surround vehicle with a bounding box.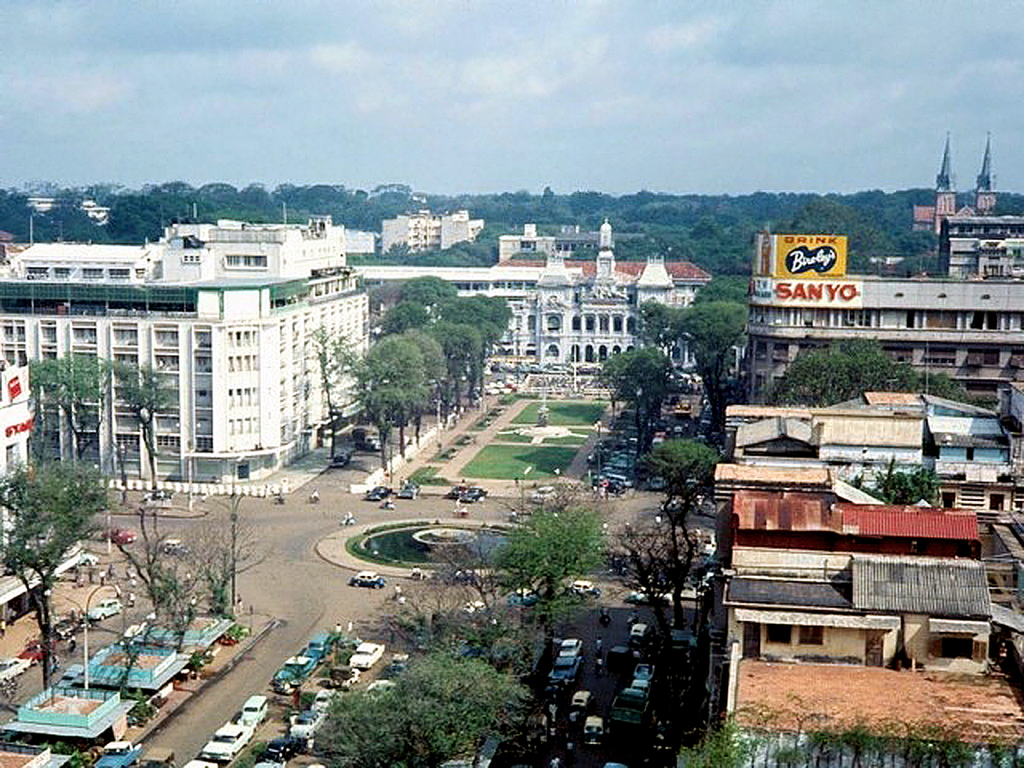
{"left": 563, "top": 632, "right": 578, "bottom": 652}.
